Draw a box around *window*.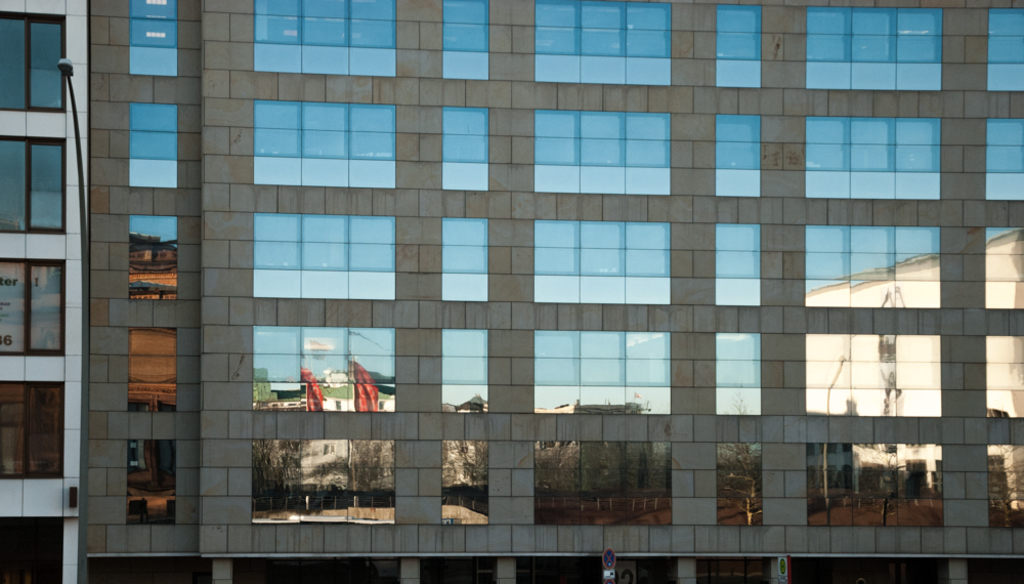
Rect(251, 212, 397, 299).
